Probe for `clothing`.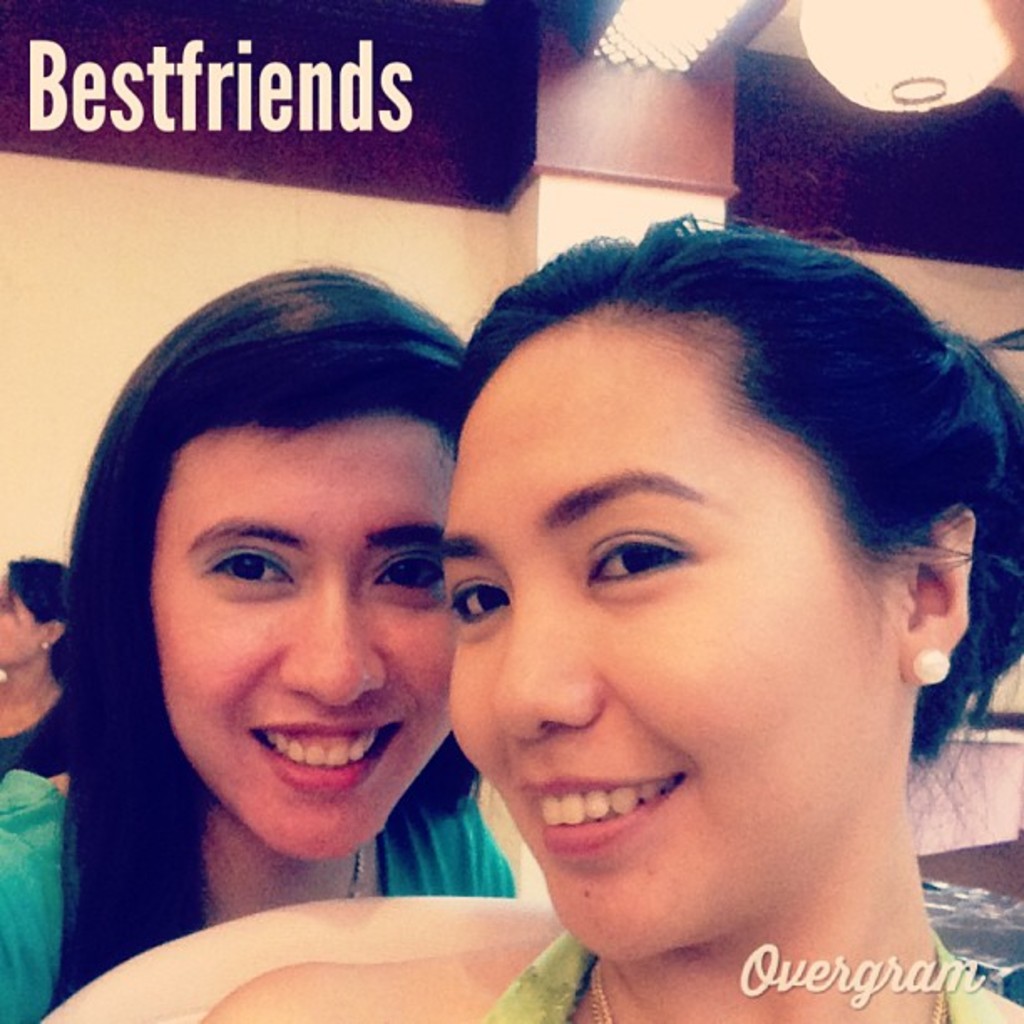
Probe result: [0, 701, 77, 783].
